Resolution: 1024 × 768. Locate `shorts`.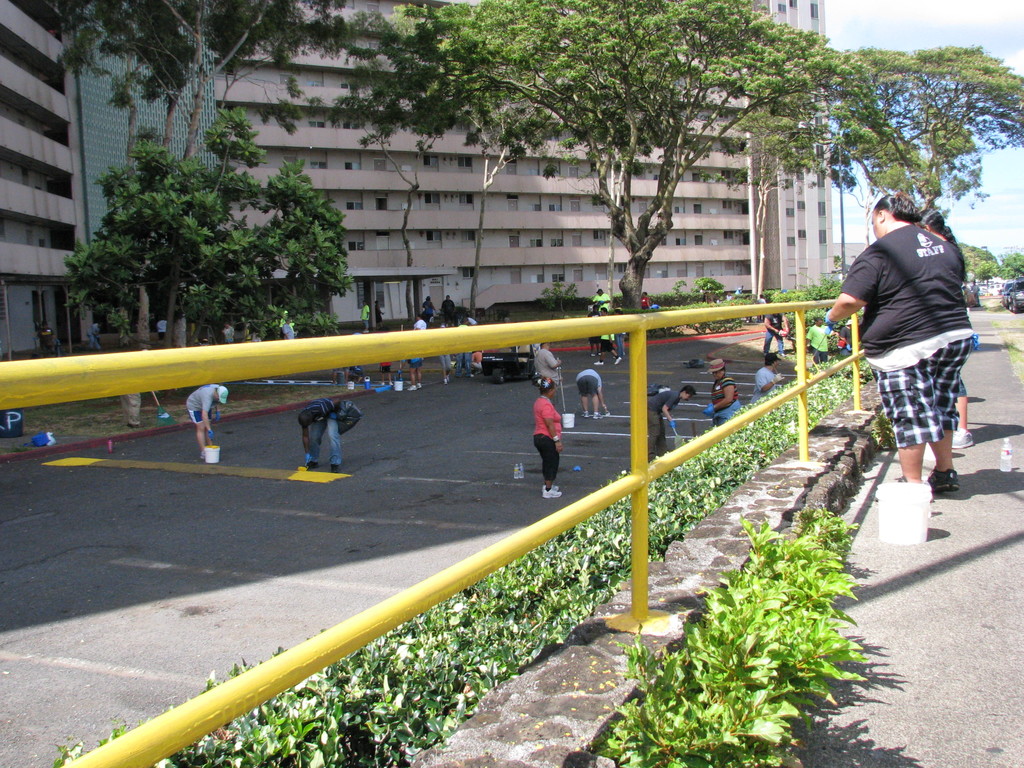
{"left": 596, "top": 342, "right": 614, "bottom": 349}.
